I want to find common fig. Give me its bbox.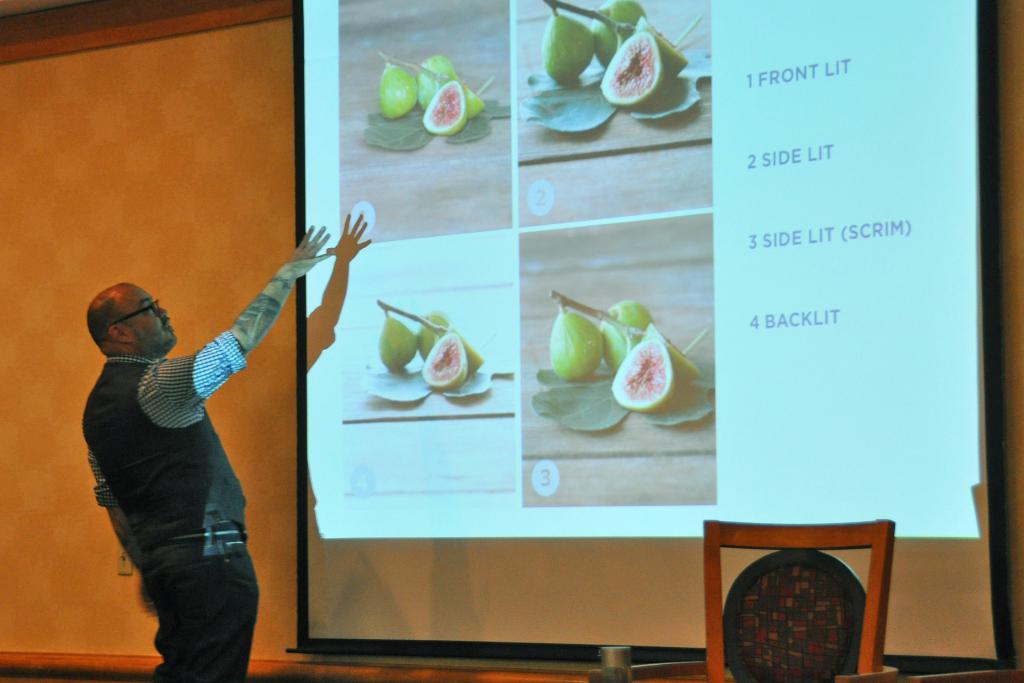
(419, 313, 446, 358).
